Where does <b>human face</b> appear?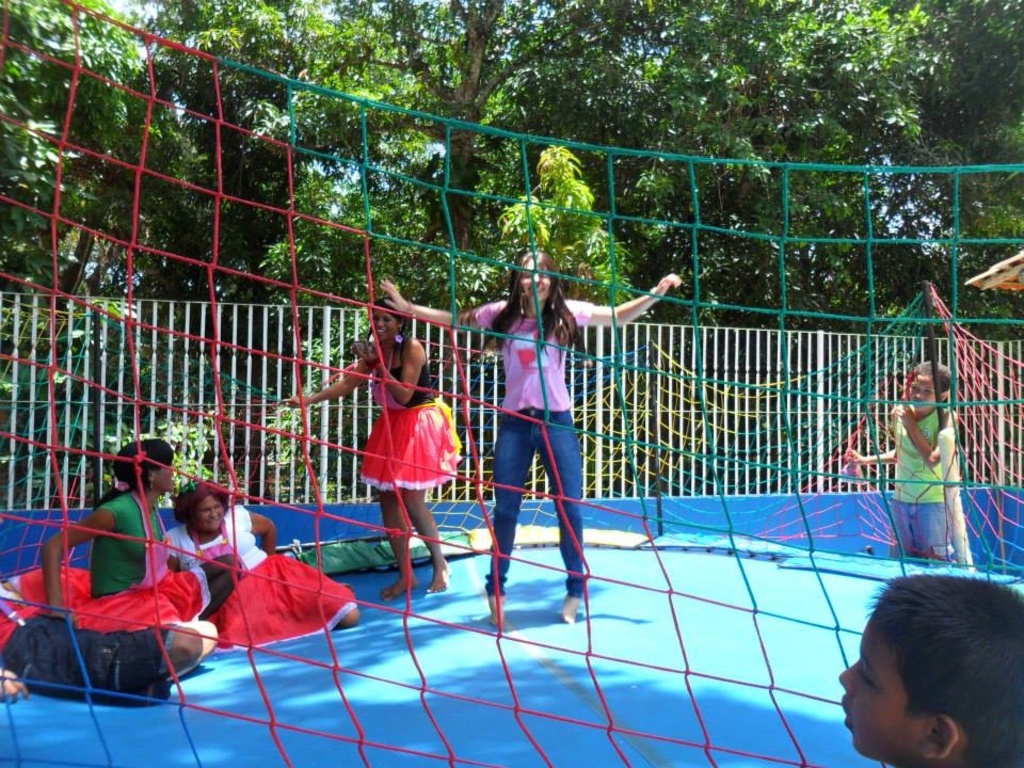
Appears at (833, 603, 930, 767).
